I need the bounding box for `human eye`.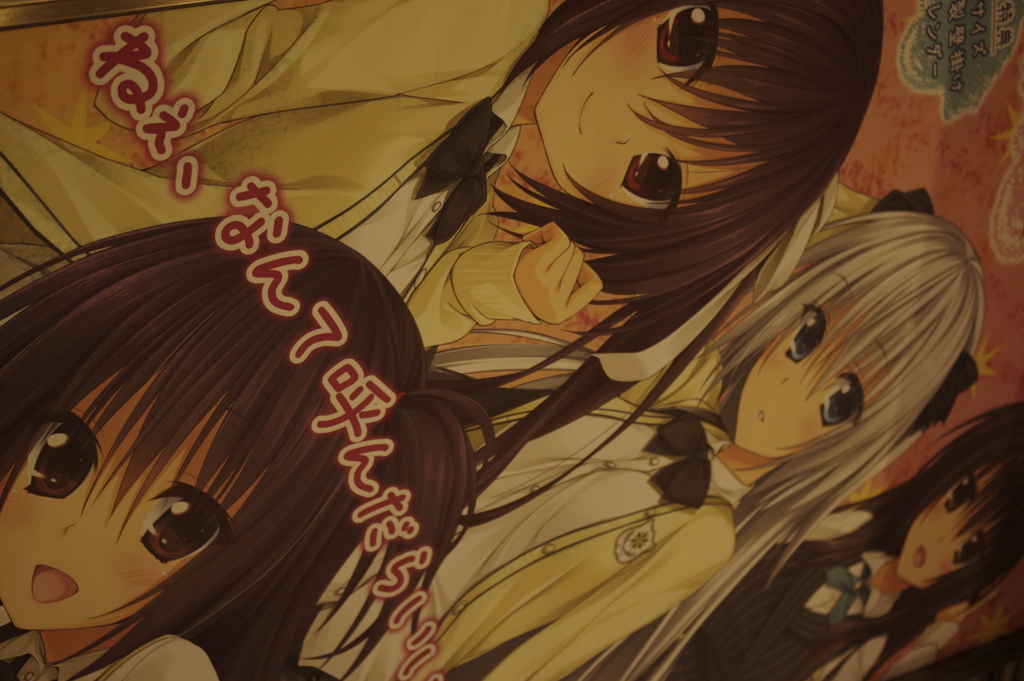
Here it is: <box>140,477,216,564</box>.
